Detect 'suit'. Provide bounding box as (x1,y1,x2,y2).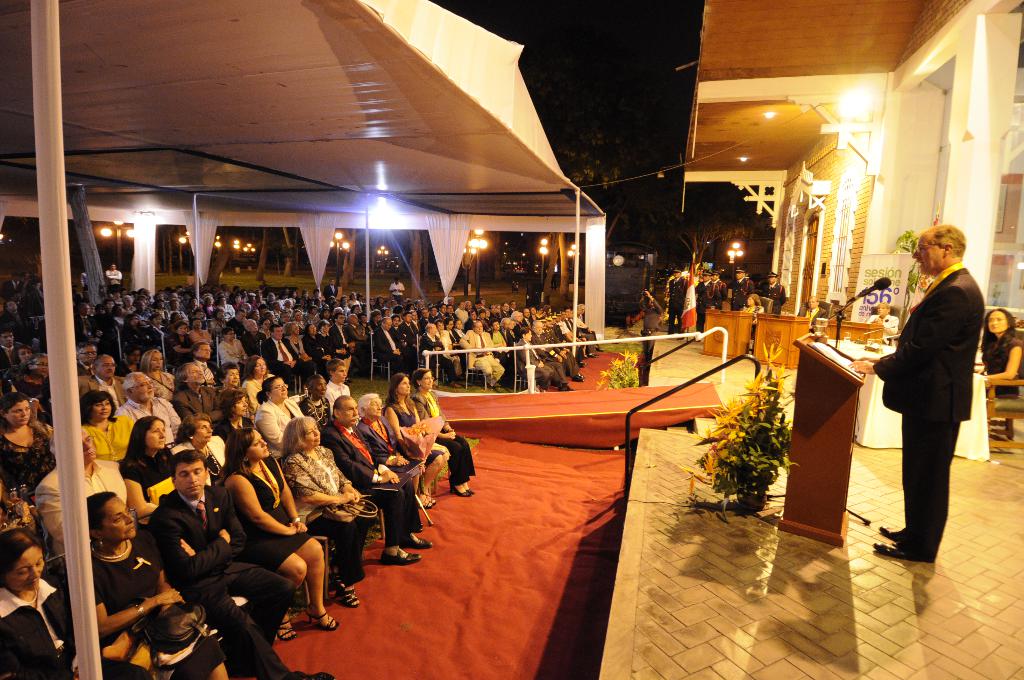
(428,314,435,324).
